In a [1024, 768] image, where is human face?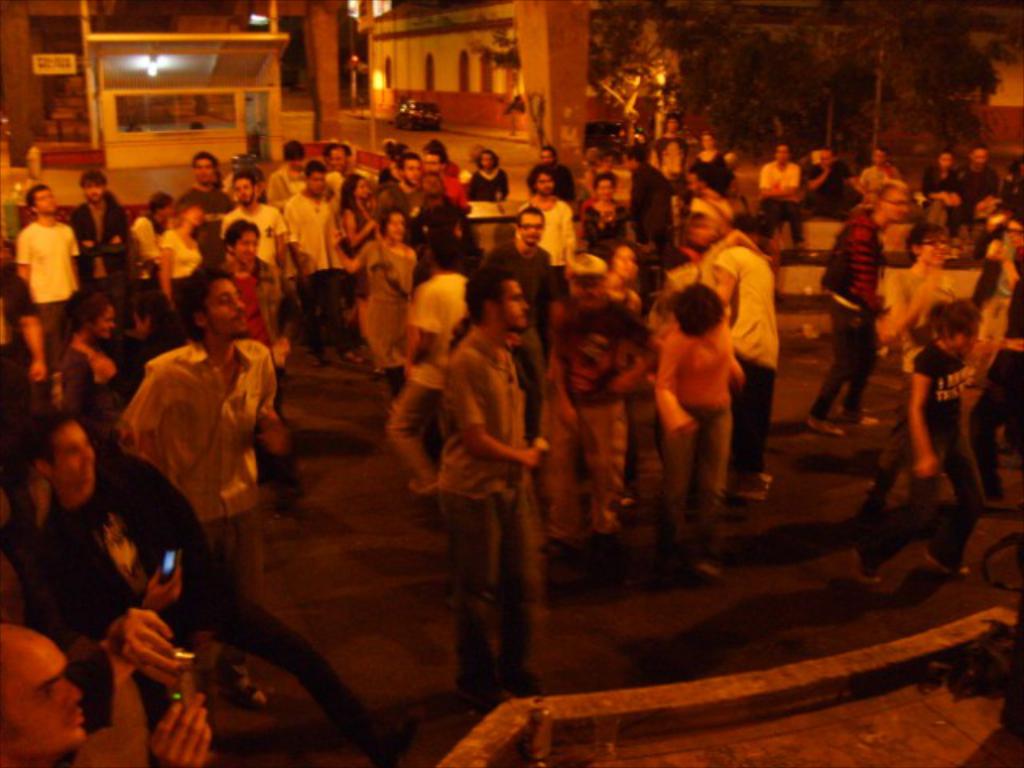
bbox(885, 192, 909, 219).
